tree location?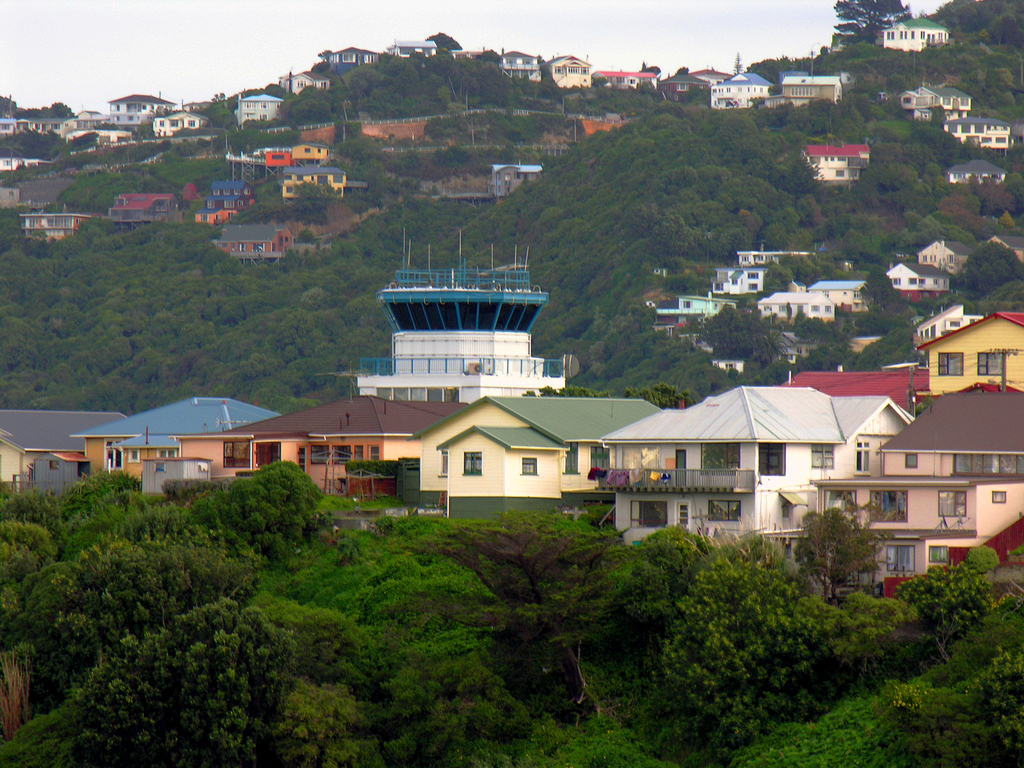
(left=808, top=505, right=903, bottom=600)
